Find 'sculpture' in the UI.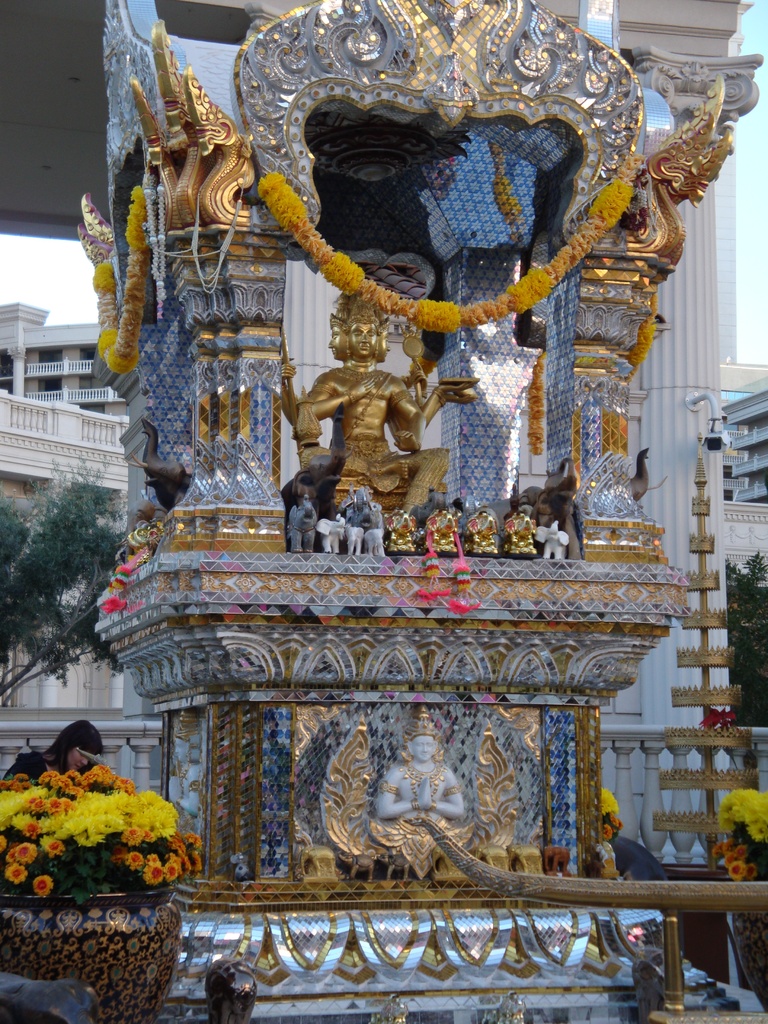
UI element at <bbox>498, 510, 547, 548</bbox>.
